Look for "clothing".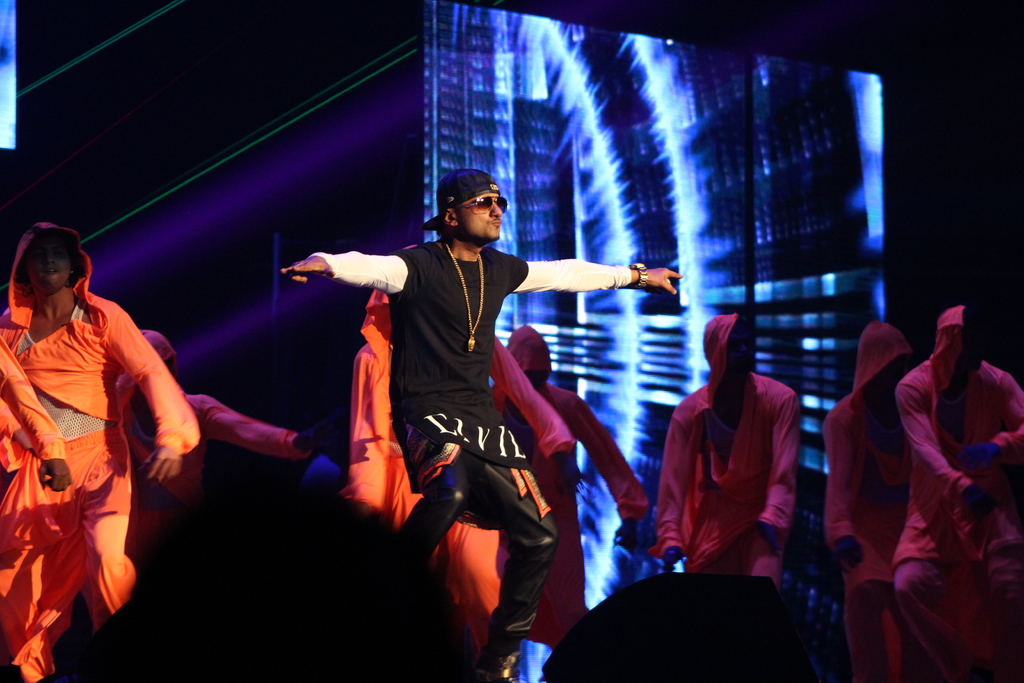
Found: region(892, 306, 1023, 682).
